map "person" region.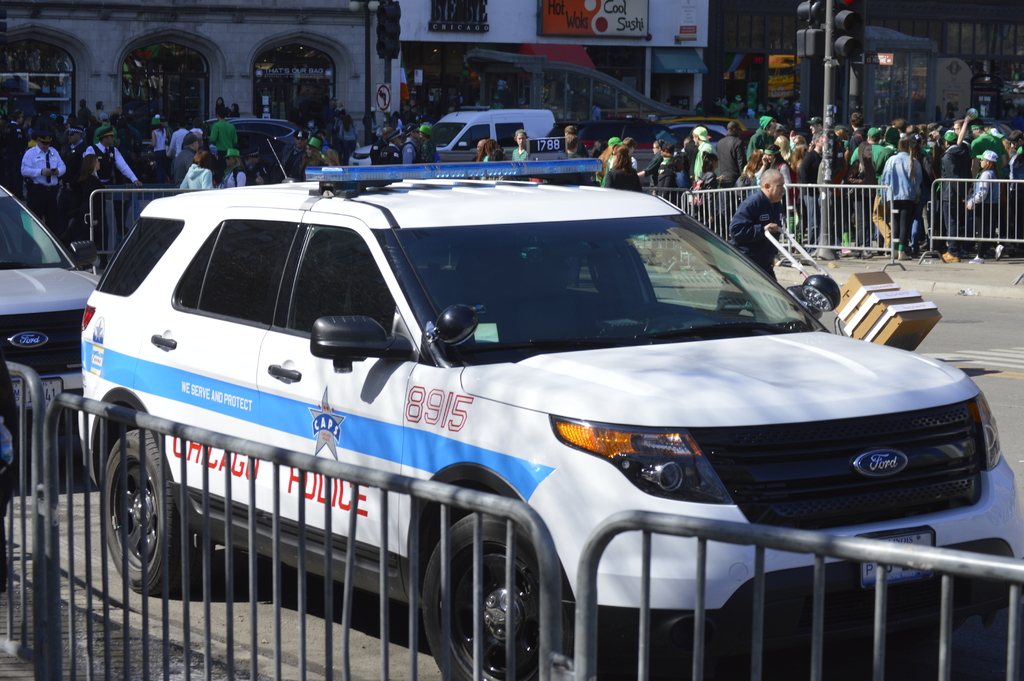
Mapped to BBox(0, 105, 29, 194).
